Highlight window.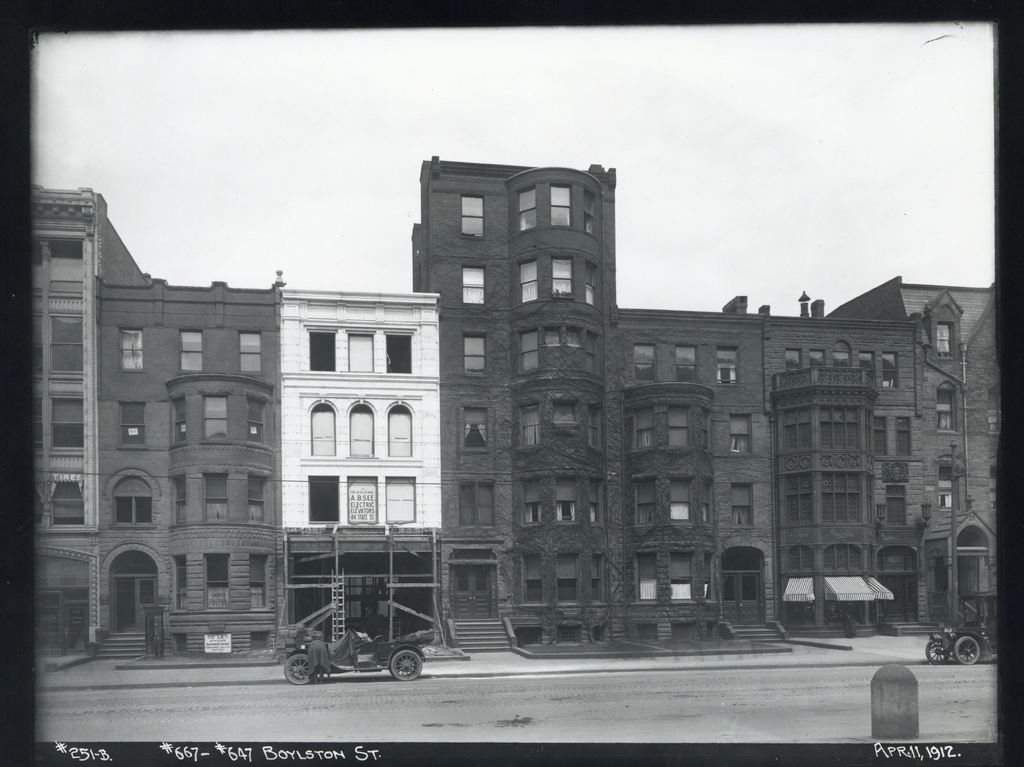
Highlighted region: pyautogui.locateOnScreen(632, 345, 654, 382).
